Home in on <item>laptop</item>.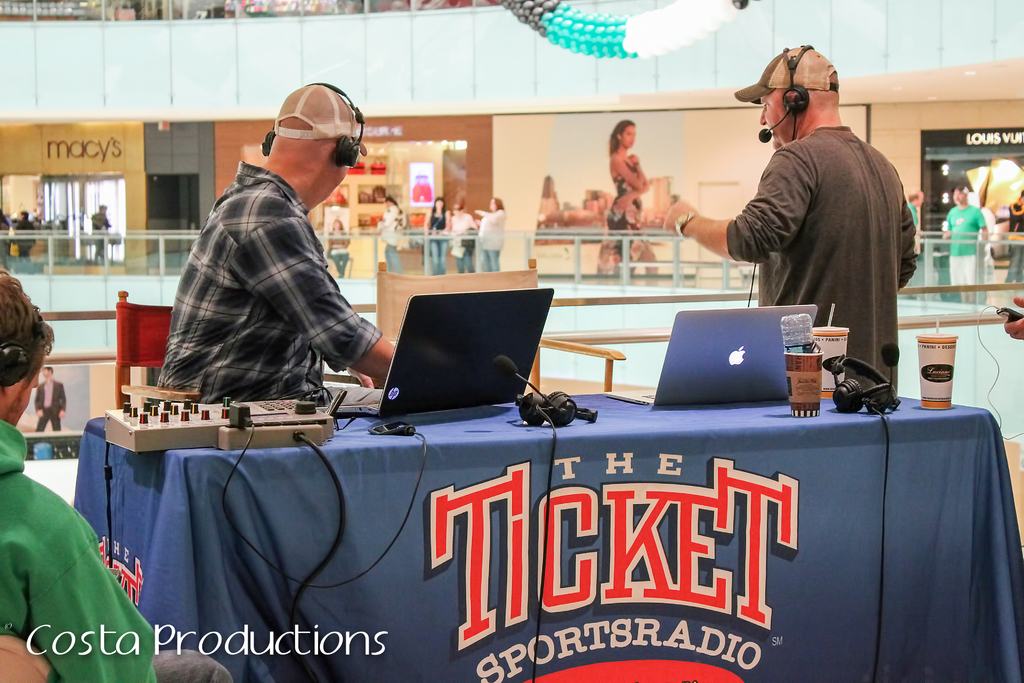
Homed in at bbox=[653, 314, 851, 417].
